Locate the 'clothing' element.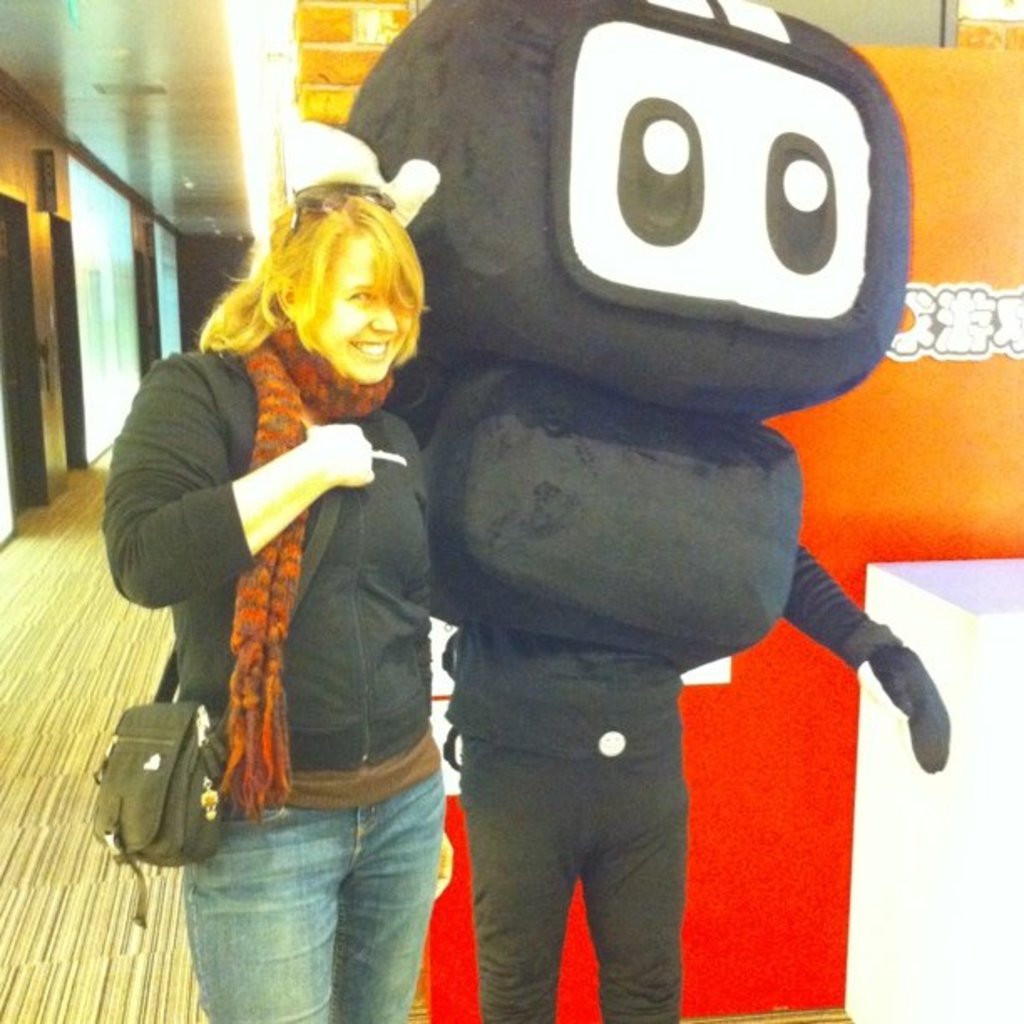
Element bbox: crop(100, 351, 448, 815).
